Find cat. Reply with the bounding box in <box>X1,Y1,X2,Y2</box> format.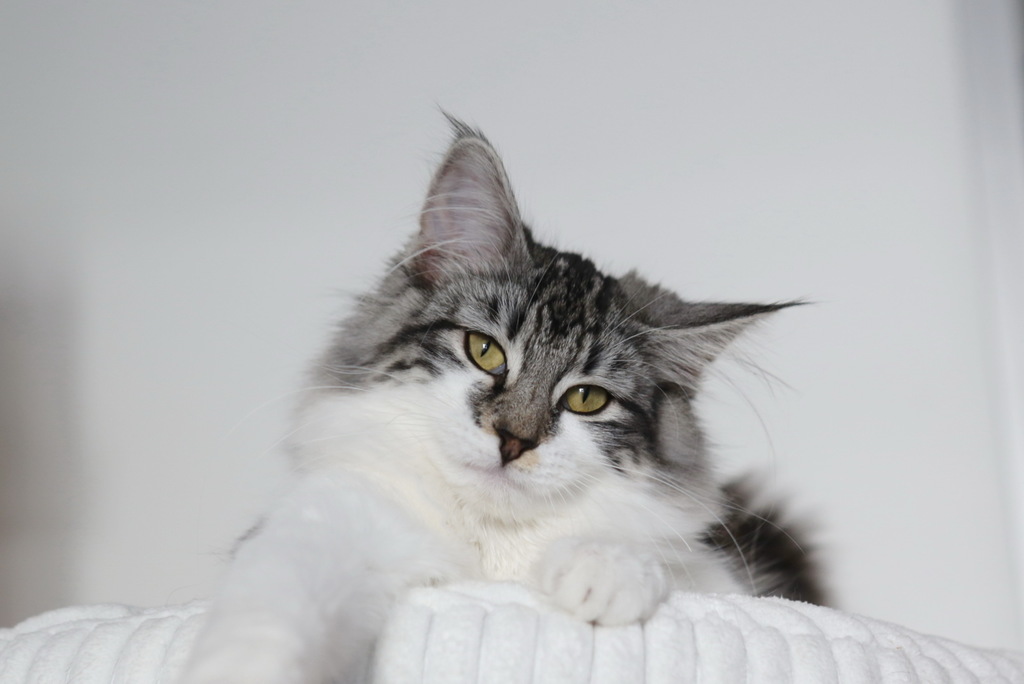
<box>177,106,839,683</box>.
